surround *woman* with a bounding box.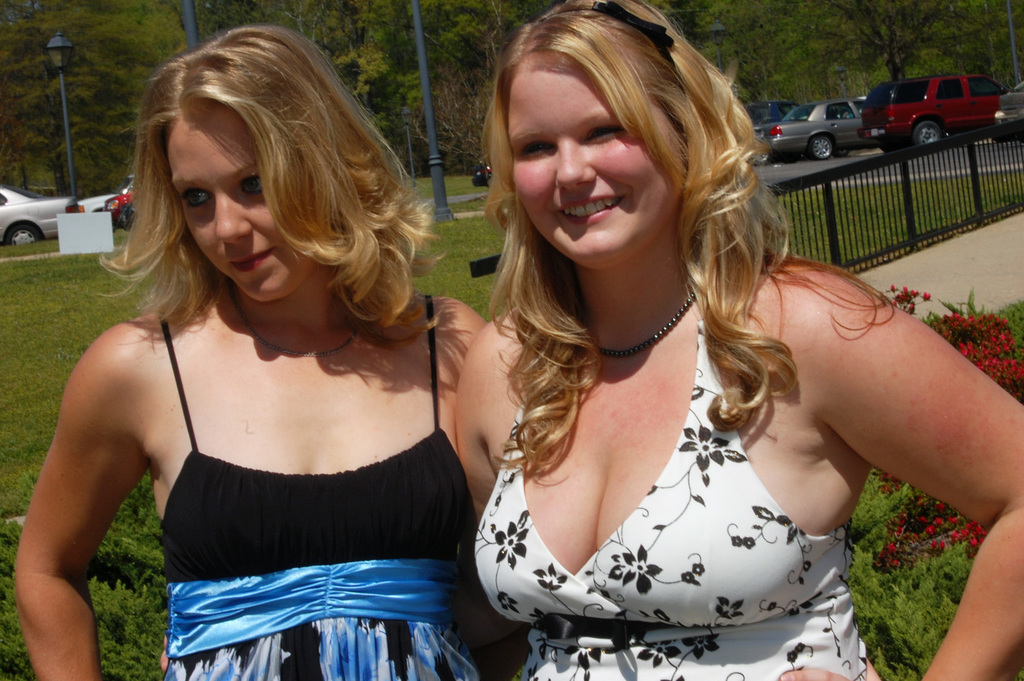
bbox=[449, 0, 1023, 680].
